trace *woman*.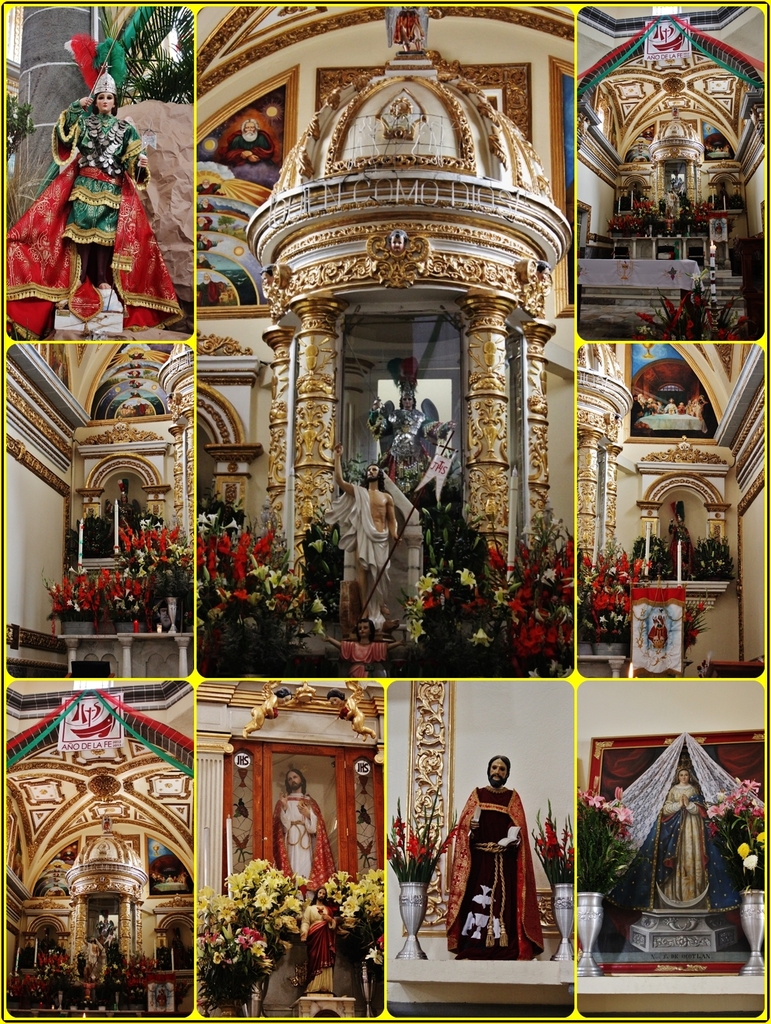
Traced to locate(4, 35, 176, 338).
